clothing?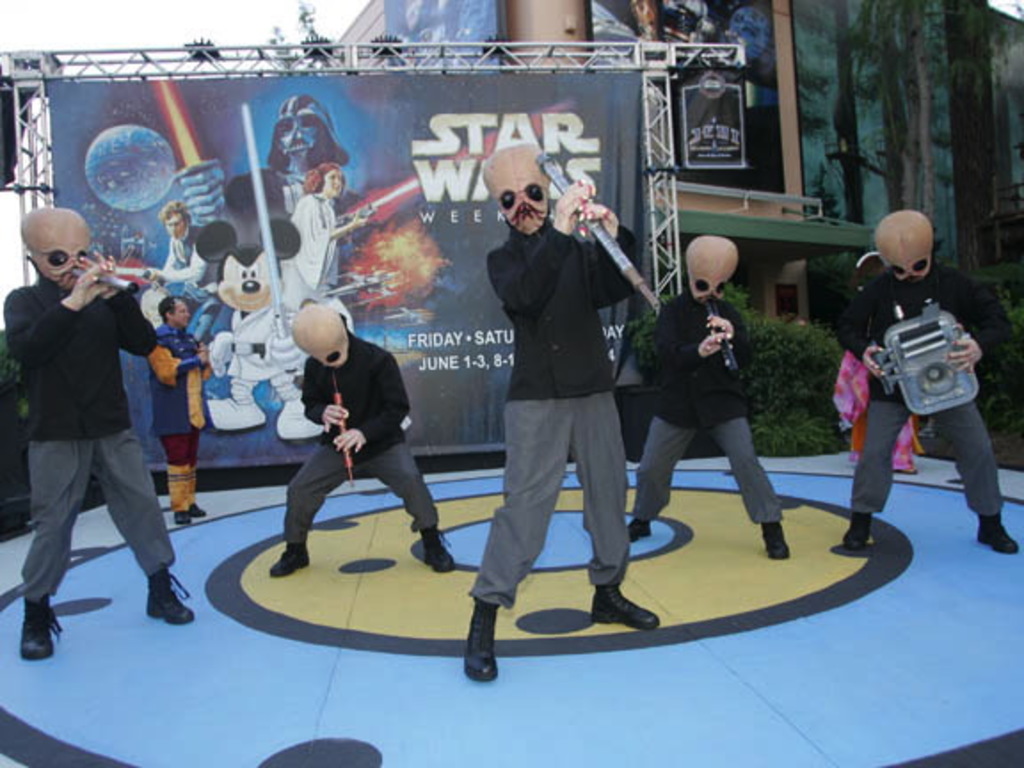
left=827, top=267, right=1017, bottom=510
